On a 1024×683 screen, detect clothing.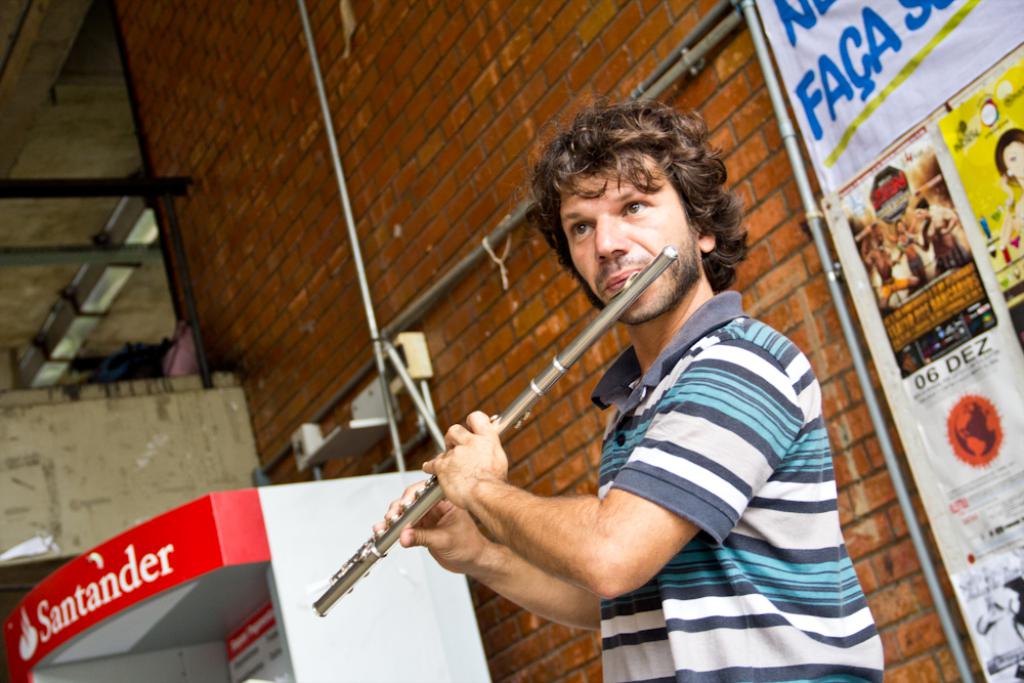
region(586, 239, 881, 682).
